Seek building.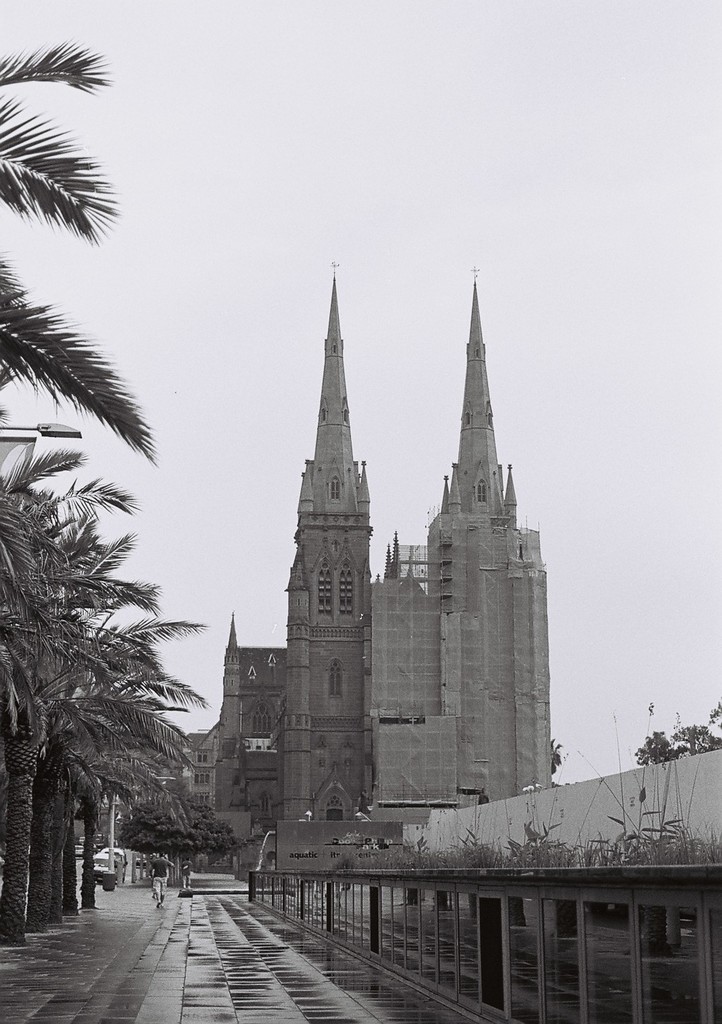
region(215, 259, 551, 877).
